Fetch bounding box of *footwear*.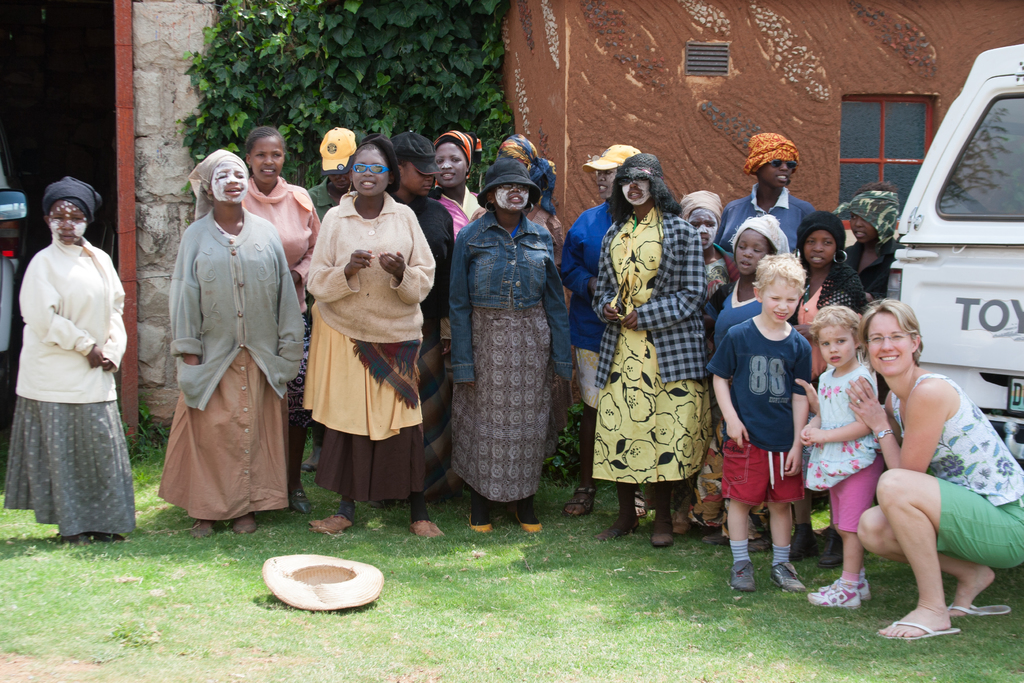
Bbox: 371, 498, 392, 508.
